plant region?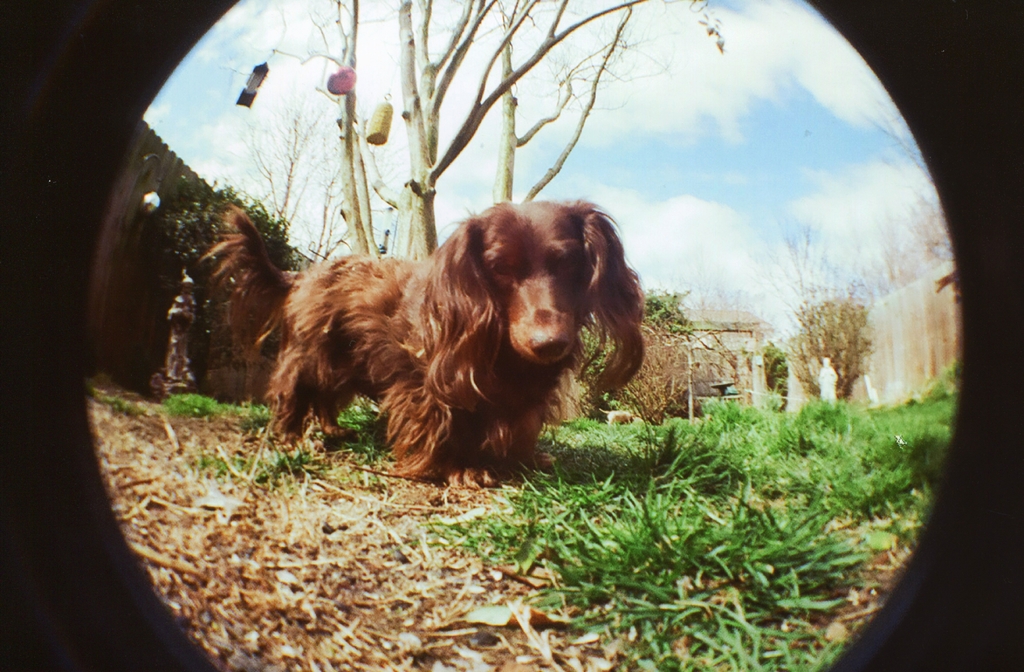
(x1=628, y1=282, x2=700, y2=339)
